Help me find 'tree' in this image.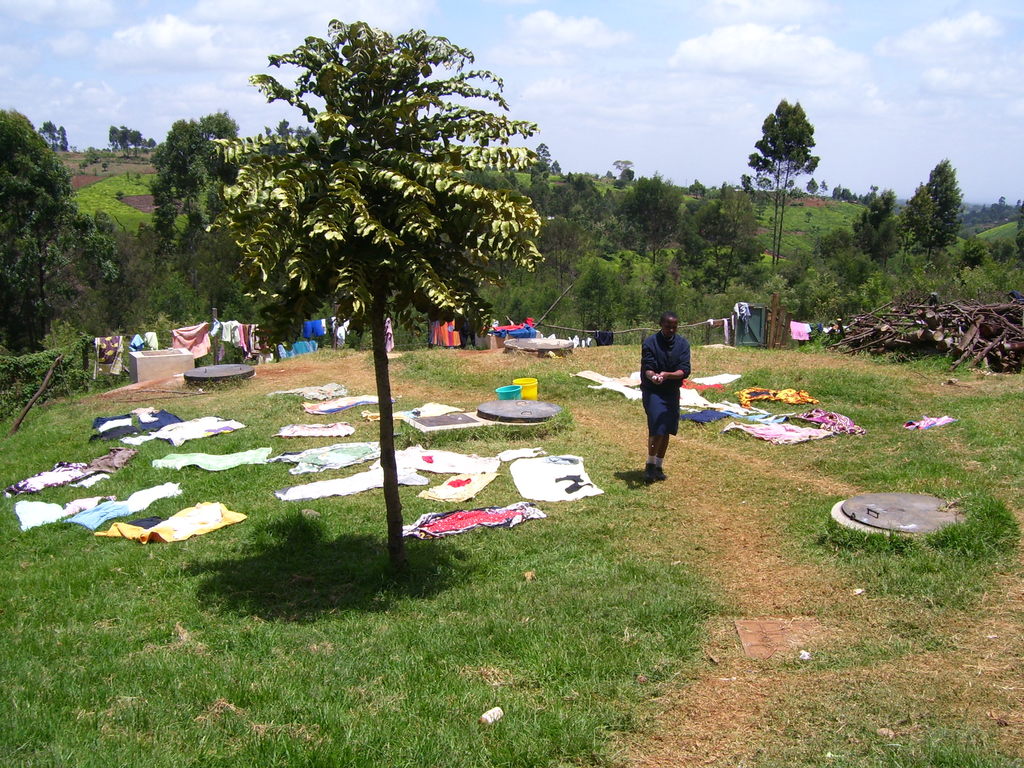
Found it: Rect(906, 155, 963, 269).
